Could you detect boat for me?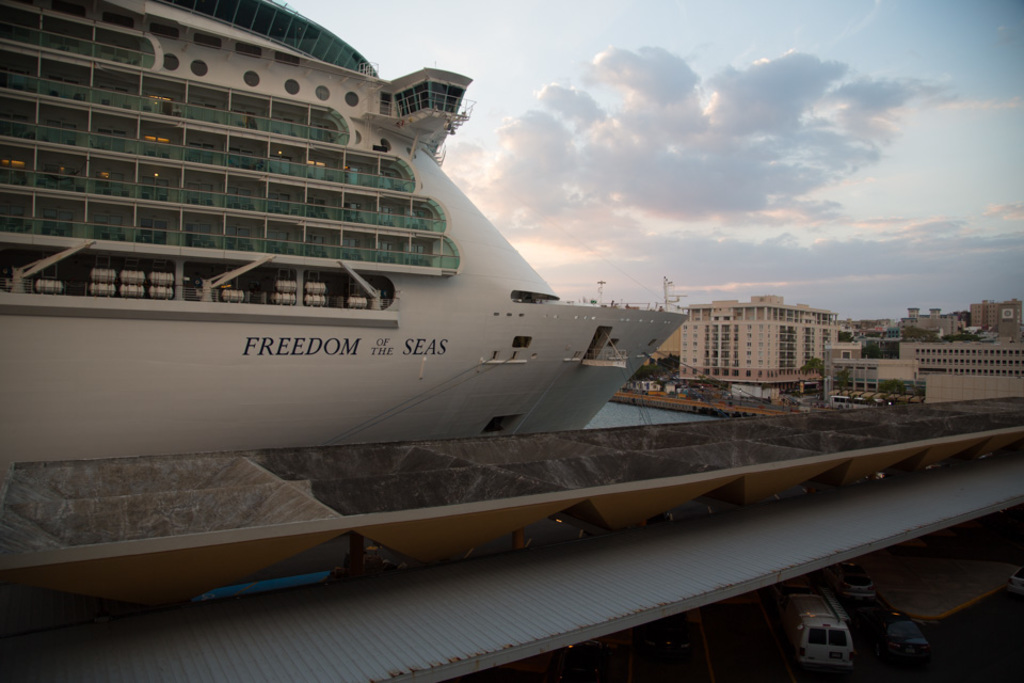
Detection result: locate(0, 0, 687, 429).
